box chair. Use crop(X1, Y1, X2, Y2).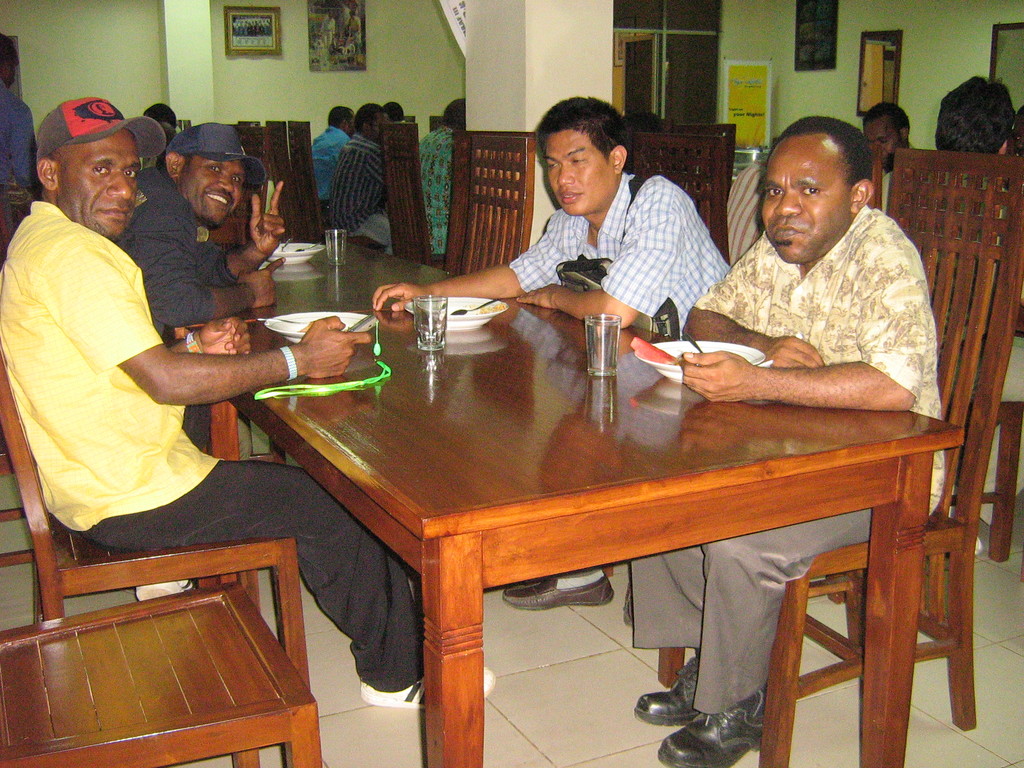
crop(893, 174, 1023, 564).
